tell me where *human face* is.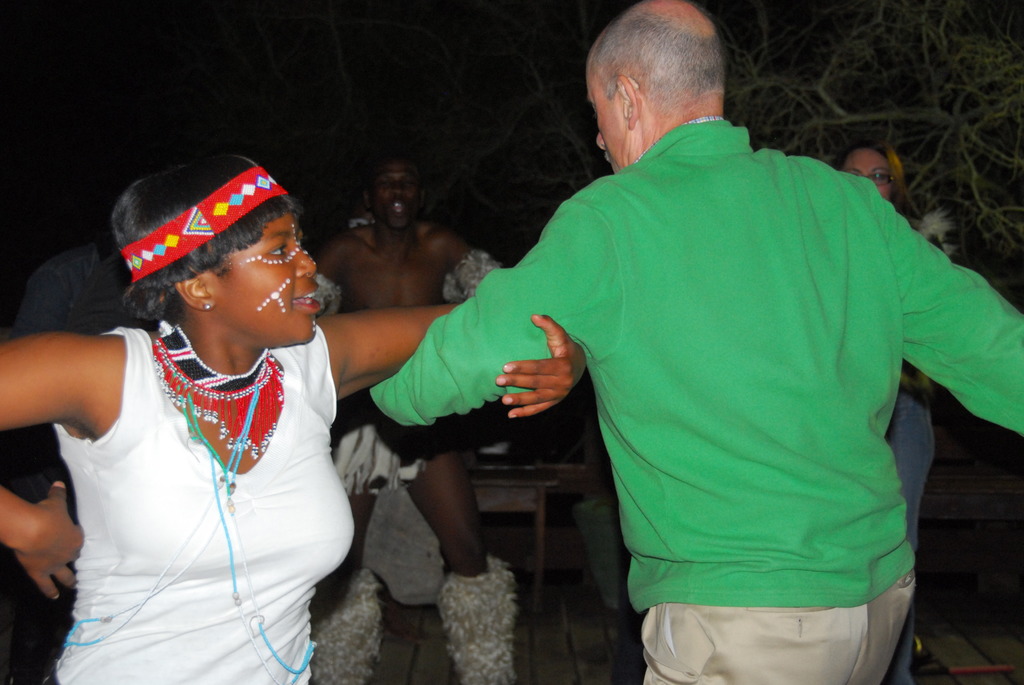
*human face* is at locate(846, 147, 894, 198).
